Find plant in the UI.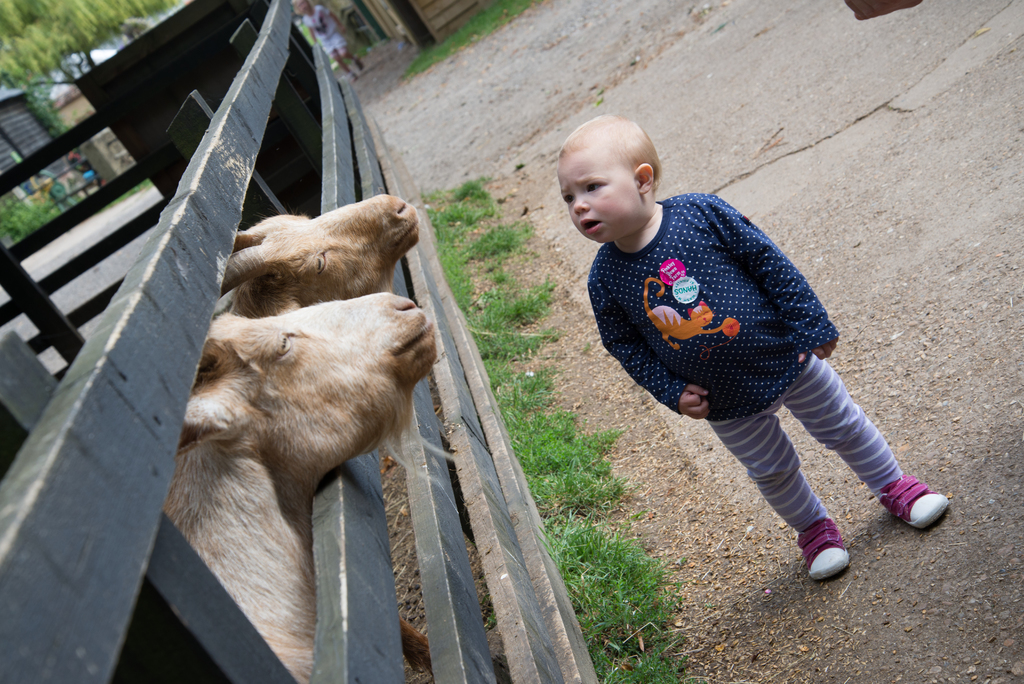
UI element at {"left": 419, "top": 177, "right": 490, "bottom": 257}.
